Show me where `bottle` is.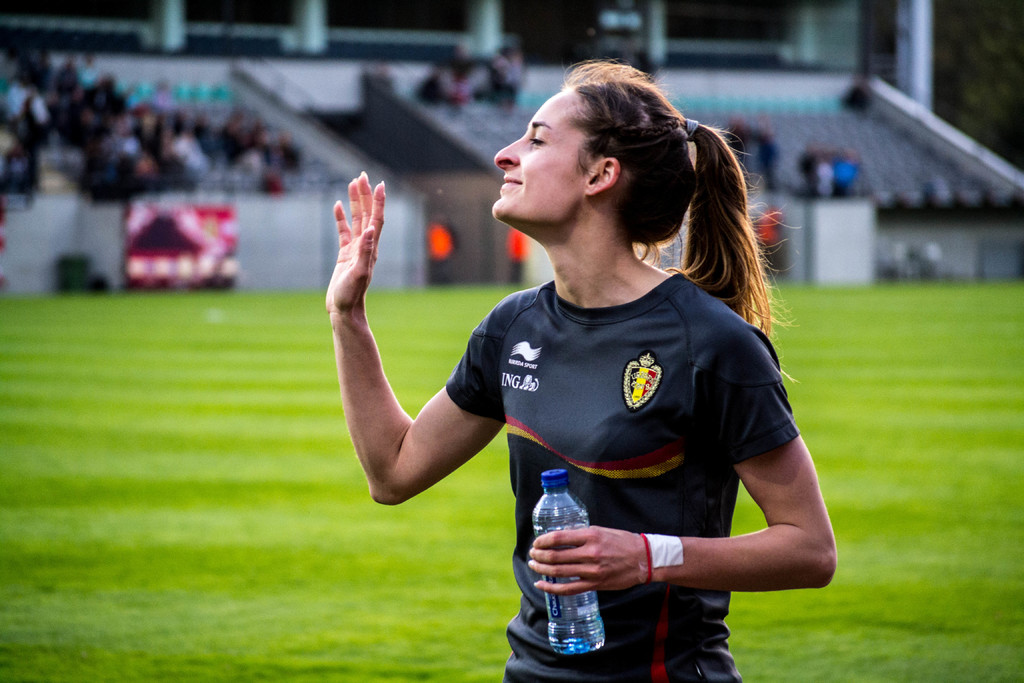
`bottle` is at <bbox>532, 470, 605, 658</bbox>.
